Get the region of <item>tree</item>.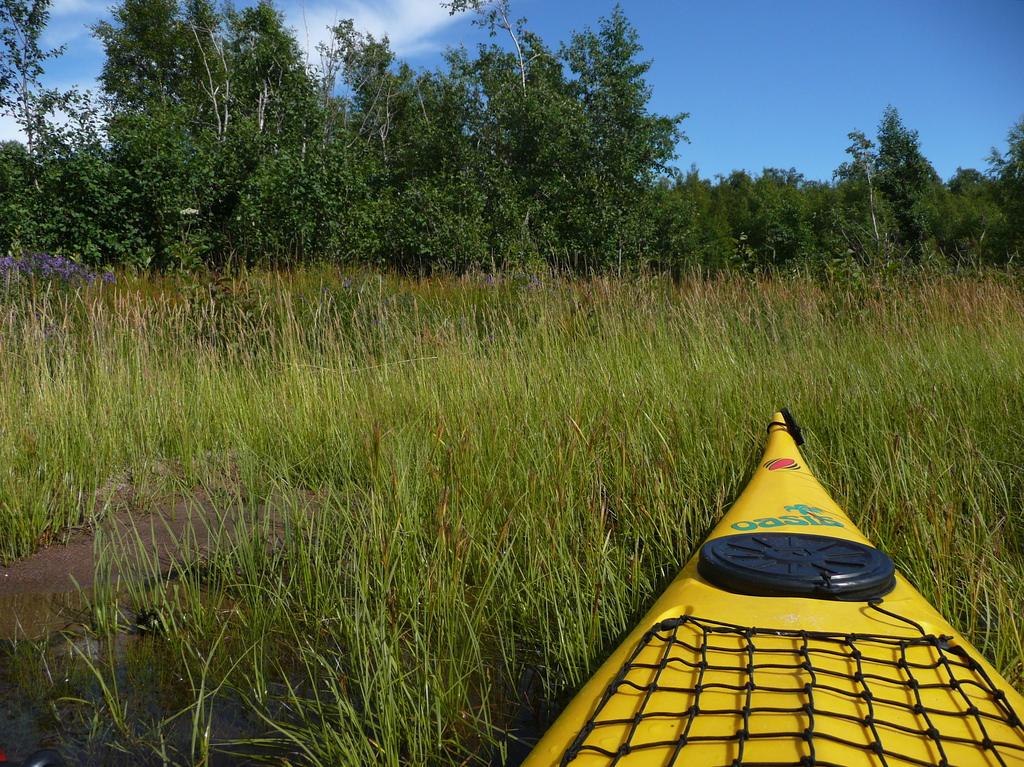
bbox=[950, 103, 1023, 256].
